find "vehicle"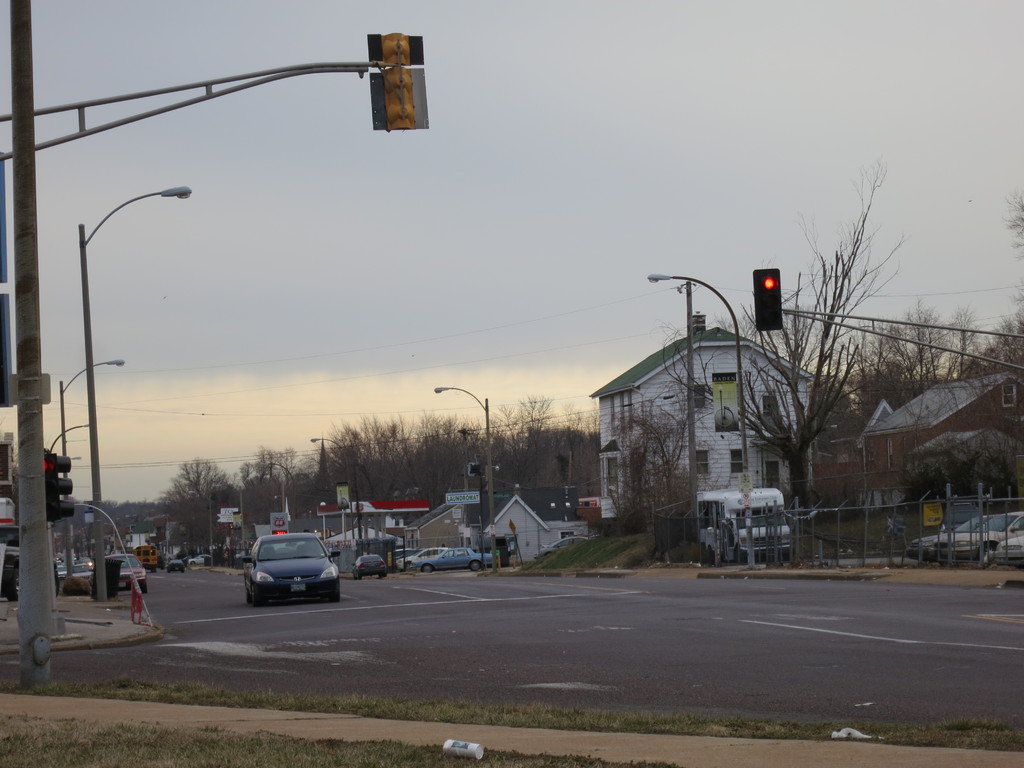
[left=532, top=535, right=588, bottom=552]
